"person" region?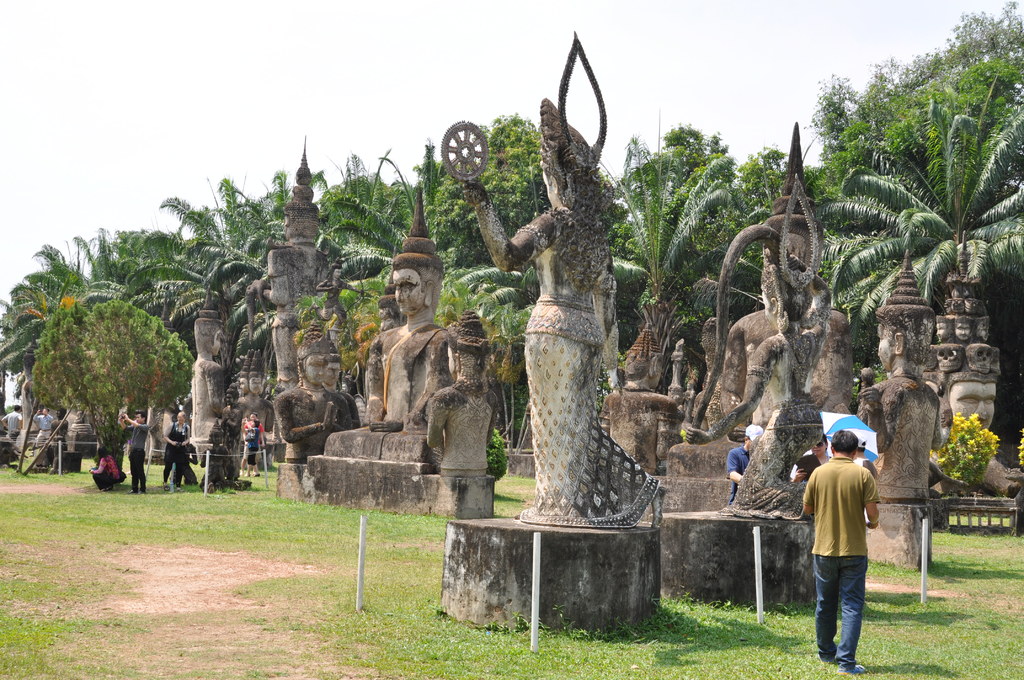
BBox(795, 426, 829, 482)
